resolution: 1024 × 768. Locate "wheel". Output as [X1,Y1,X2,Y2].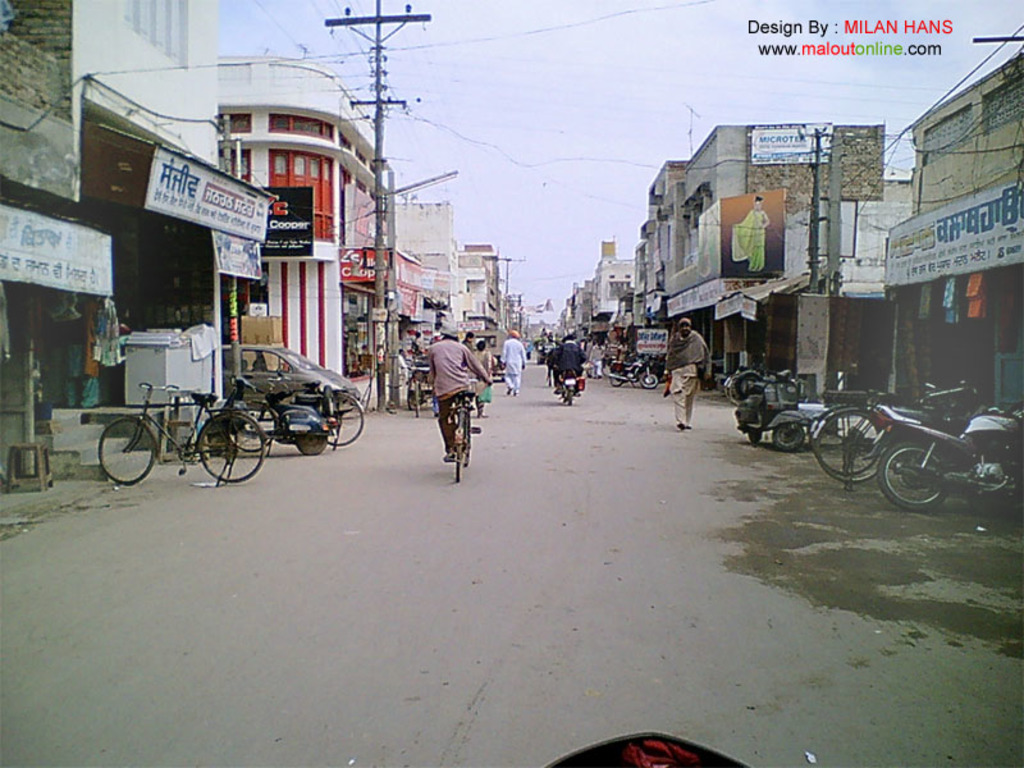
[227,399,275,454].
